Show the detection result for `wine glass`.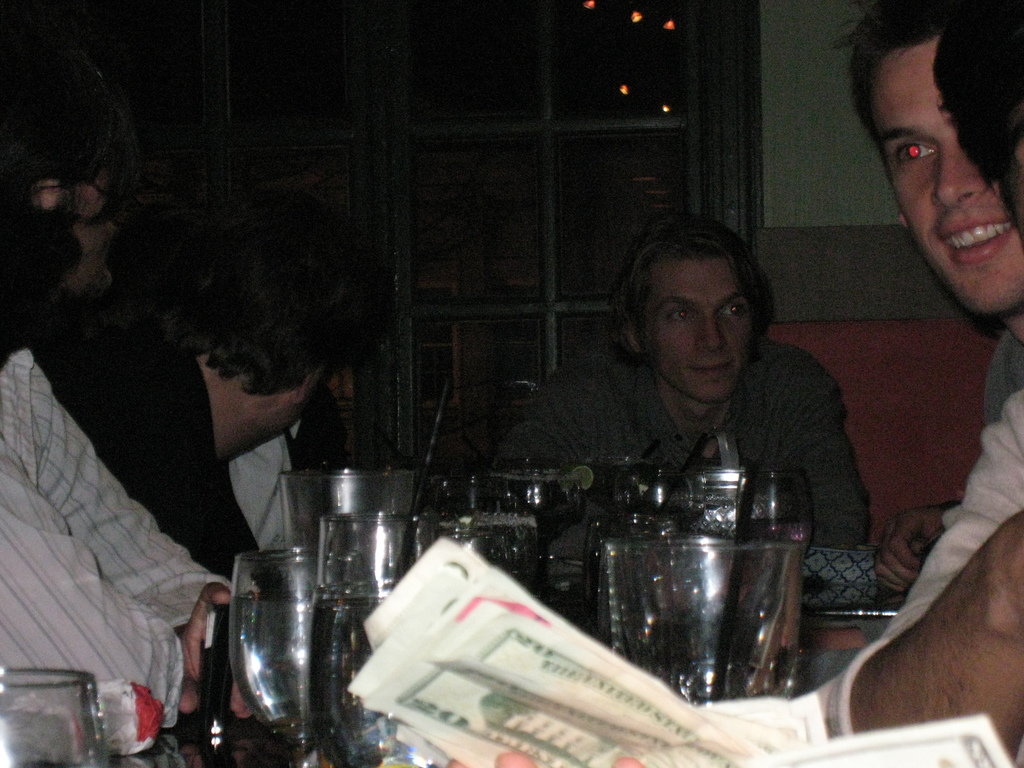
321:512:429:595.
